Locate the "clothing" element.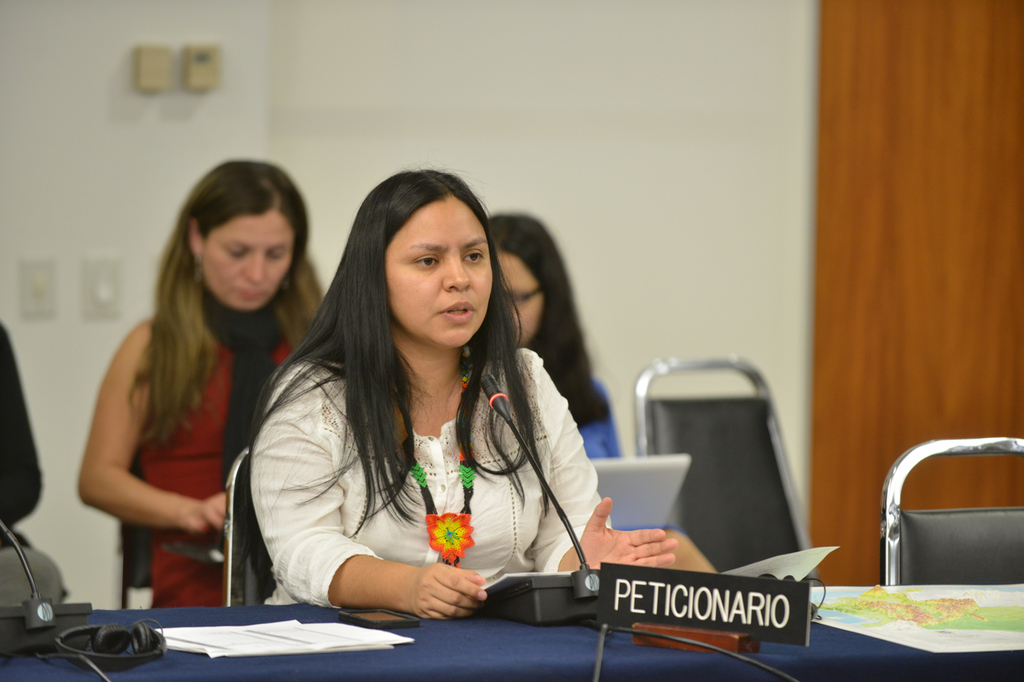
Element bbox: (571, 365, 682, 541).
